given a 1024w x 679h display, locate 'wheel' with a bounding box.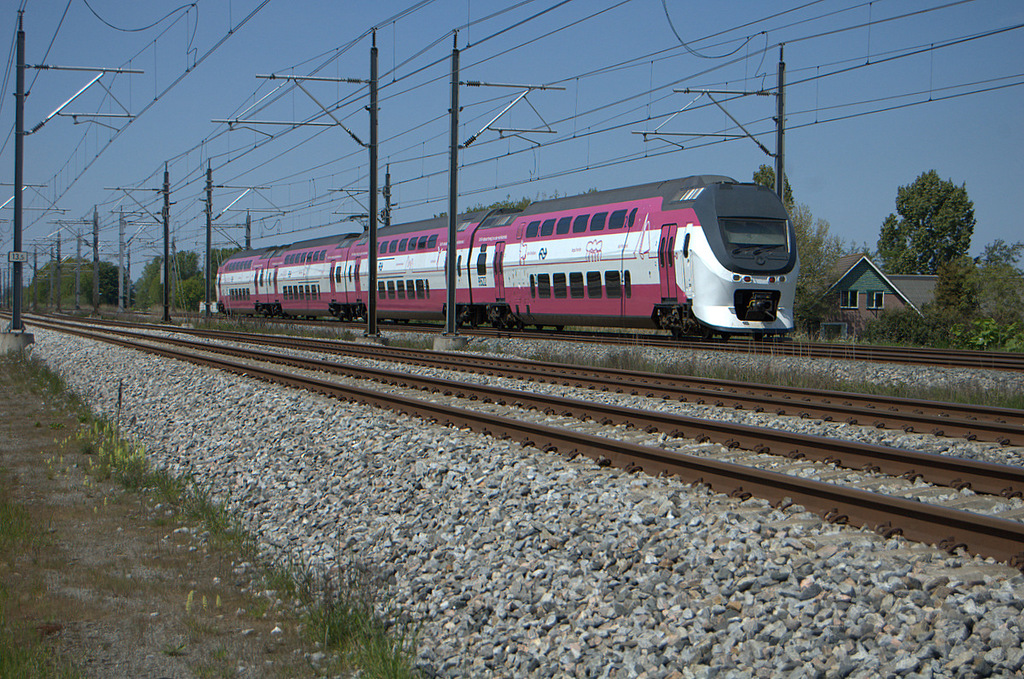
Located: crop(393, 318, 402, 325).
